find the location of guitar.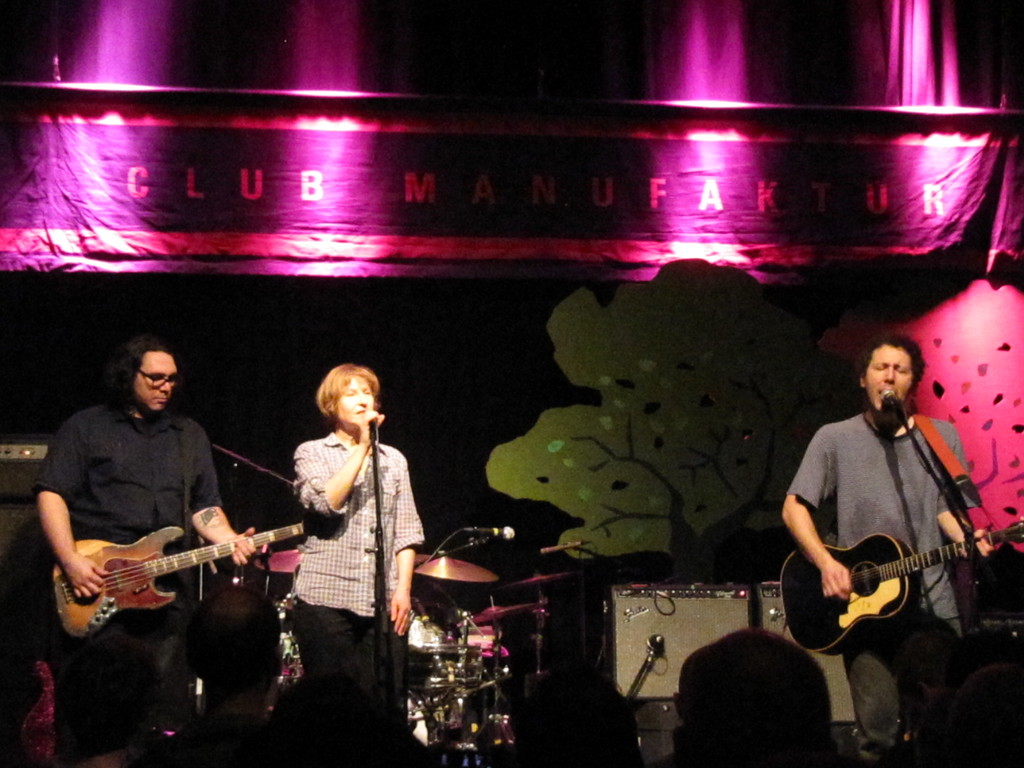
Location: 774/521/1023/656.
